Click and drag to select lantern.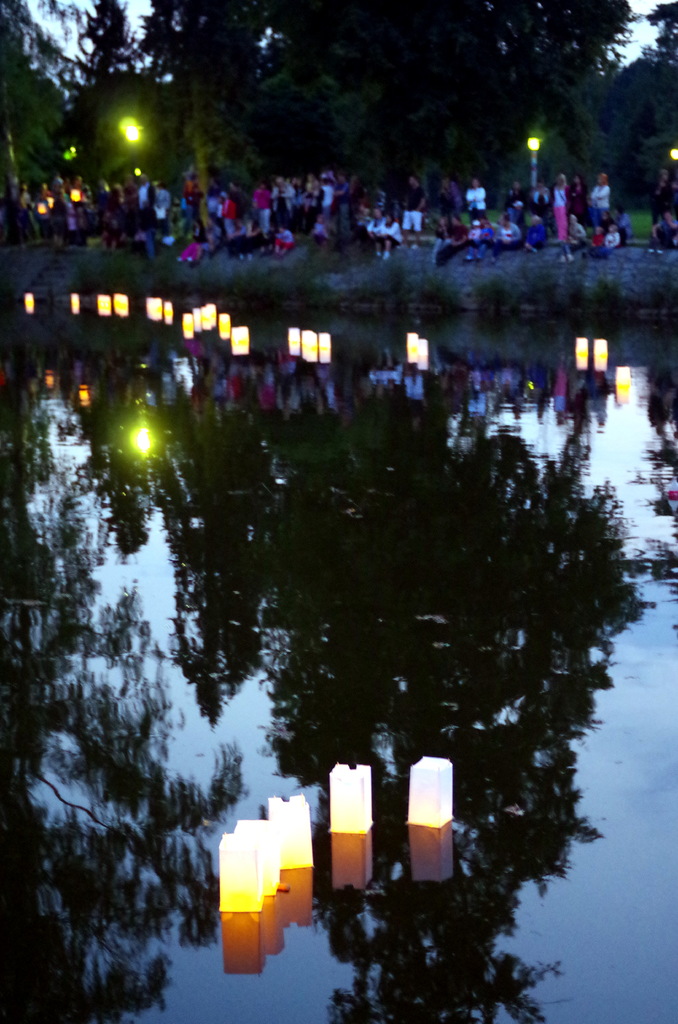
Selection: Rect(615, 365, 629, 408).
